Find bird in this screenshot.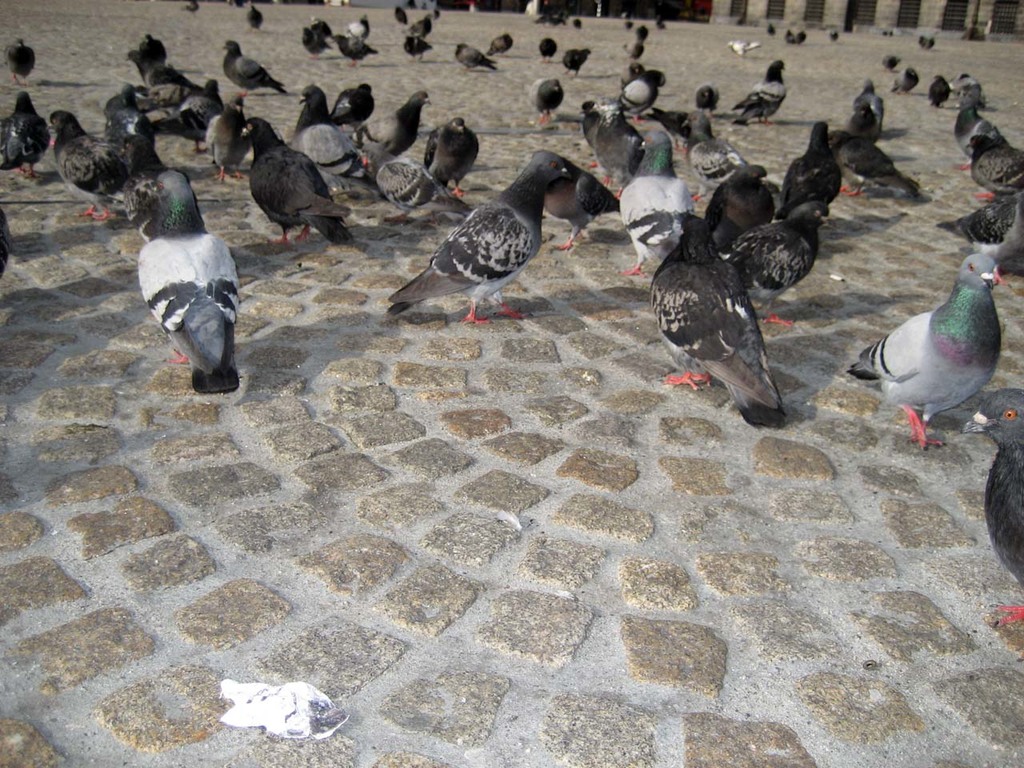
The bounding box for bird is 849, 251, 1013, 446.
